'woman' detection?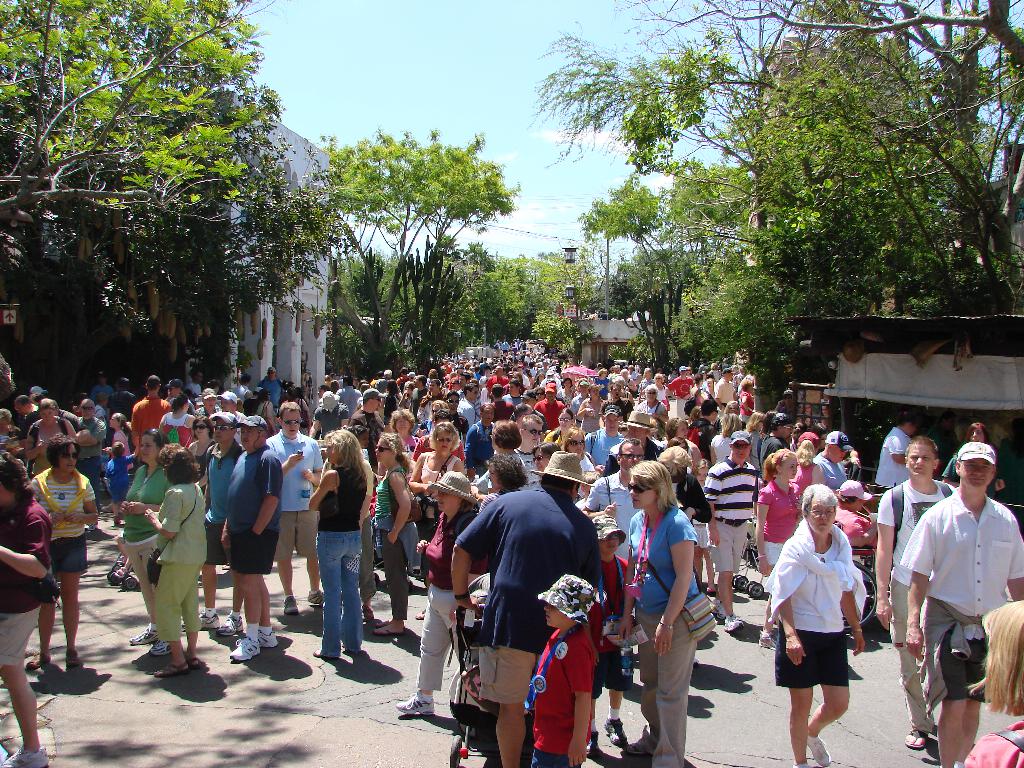
{"left": 774, "top": 480, "right": 884, "bottom": 767}
